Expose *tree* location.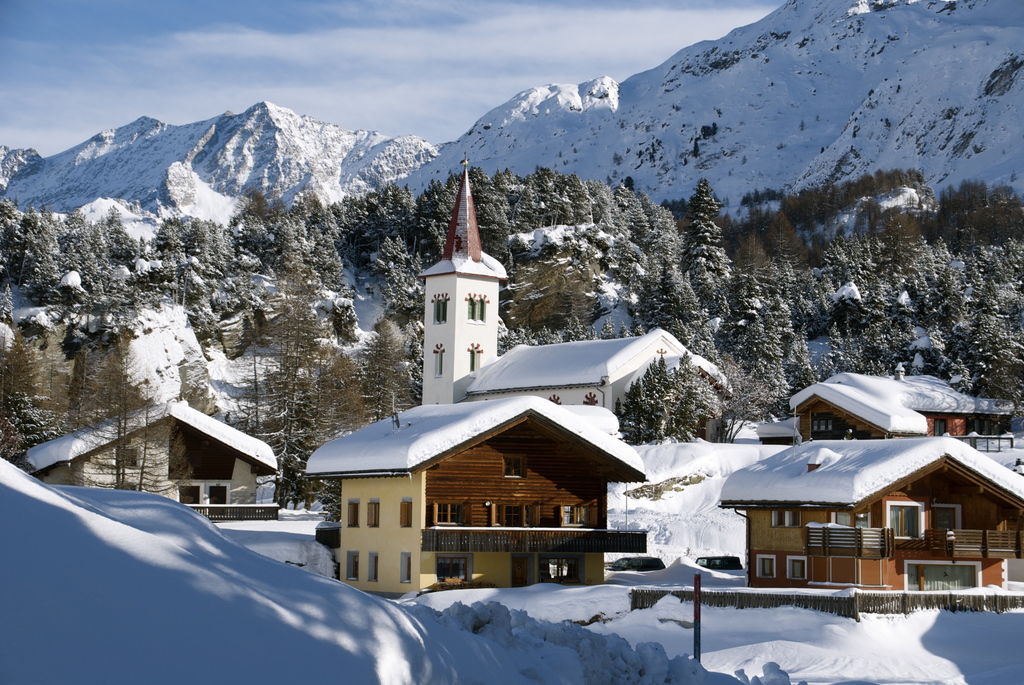
Exposed at <region>287, 187, 335, 219</region>.
